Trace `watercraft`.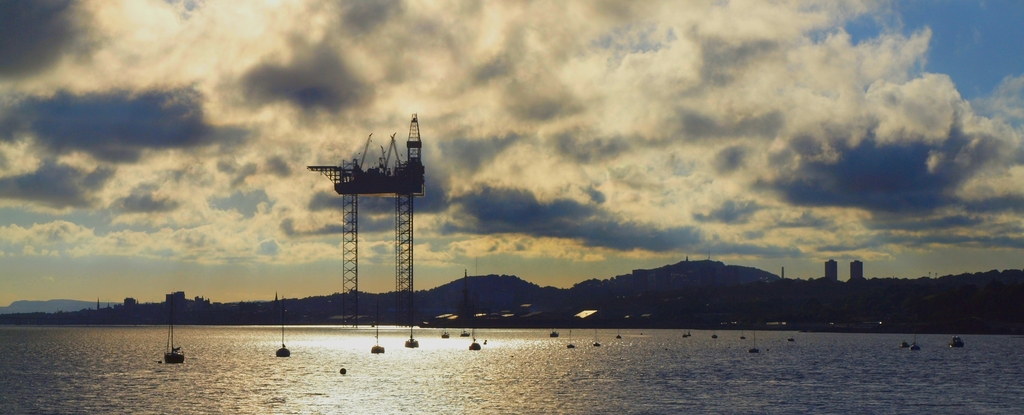
Traced to 404:306:418:348.
